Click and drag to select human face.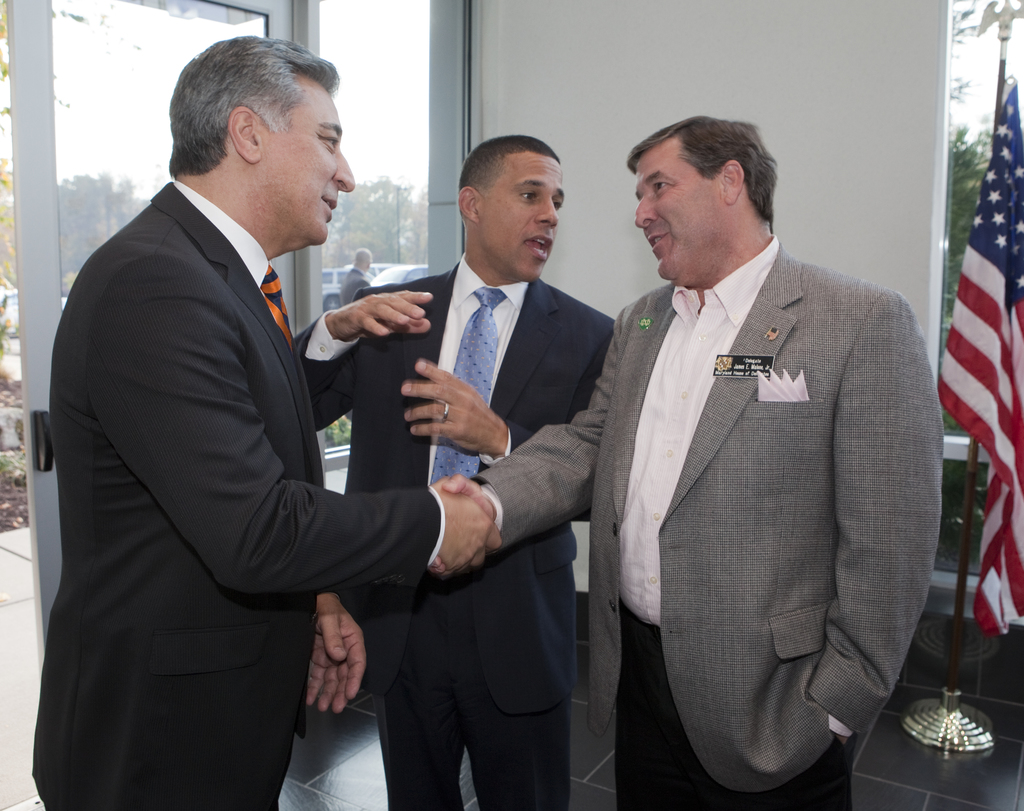
Selection: 634 138 727 279.
